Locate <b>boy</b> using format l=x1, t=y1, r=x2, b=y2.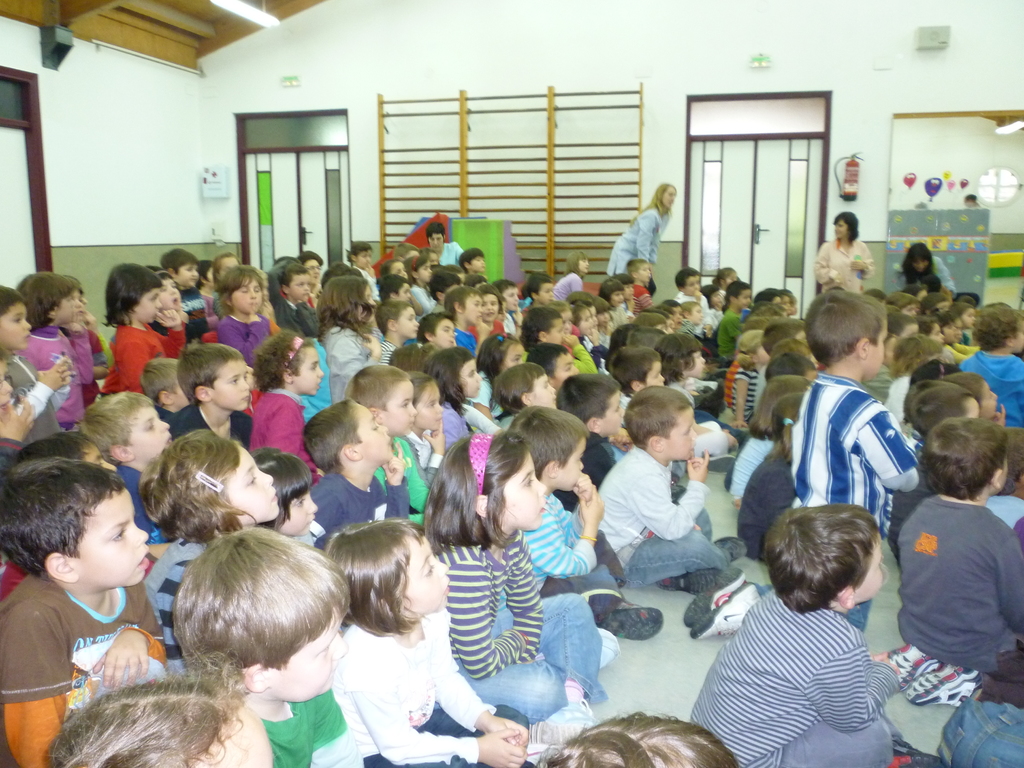
l=157, t=252, r=204, b=342.
